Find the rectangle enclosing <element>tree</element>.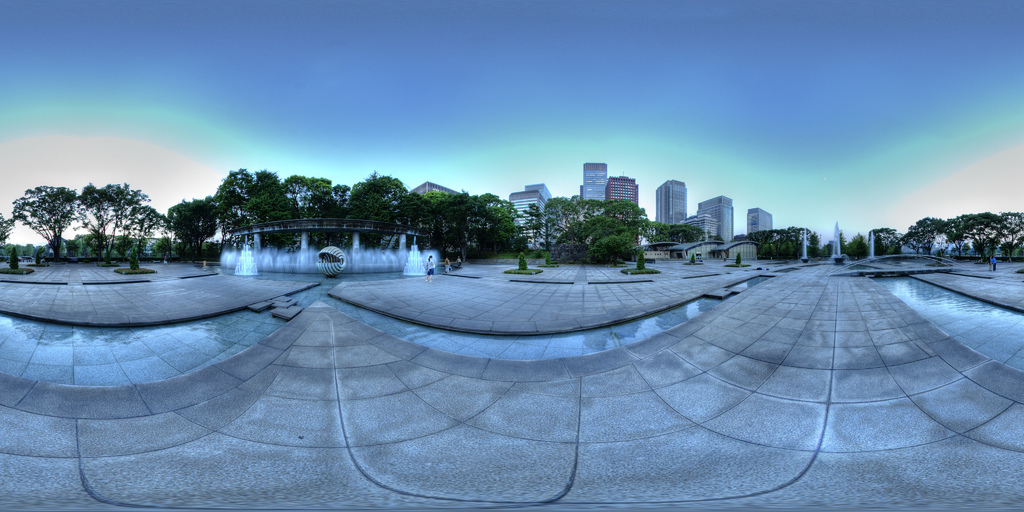
box(0, 212, 15, 248).
